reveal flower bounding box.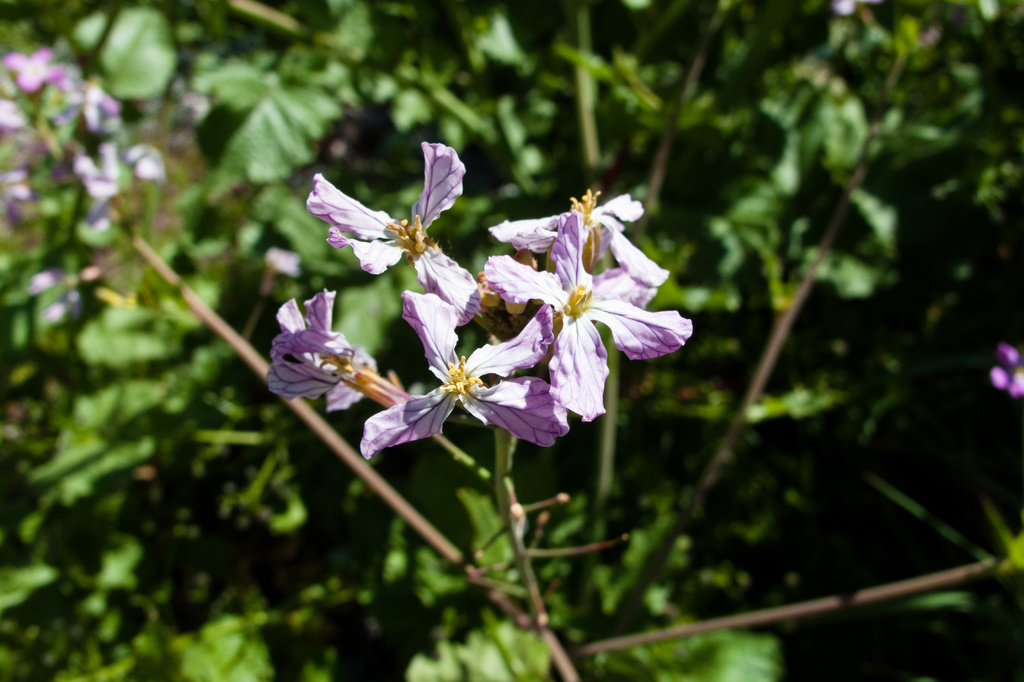
Revealed: box=[491, 216, 693, 417].
